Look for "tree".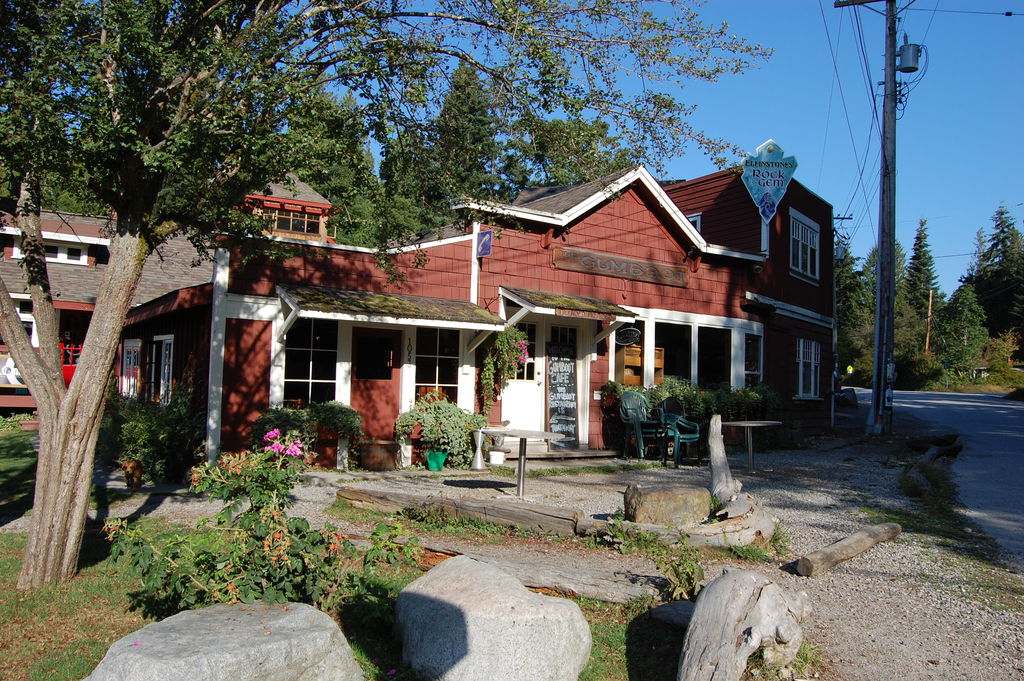
Found: box(397, 391, 478, 468).
